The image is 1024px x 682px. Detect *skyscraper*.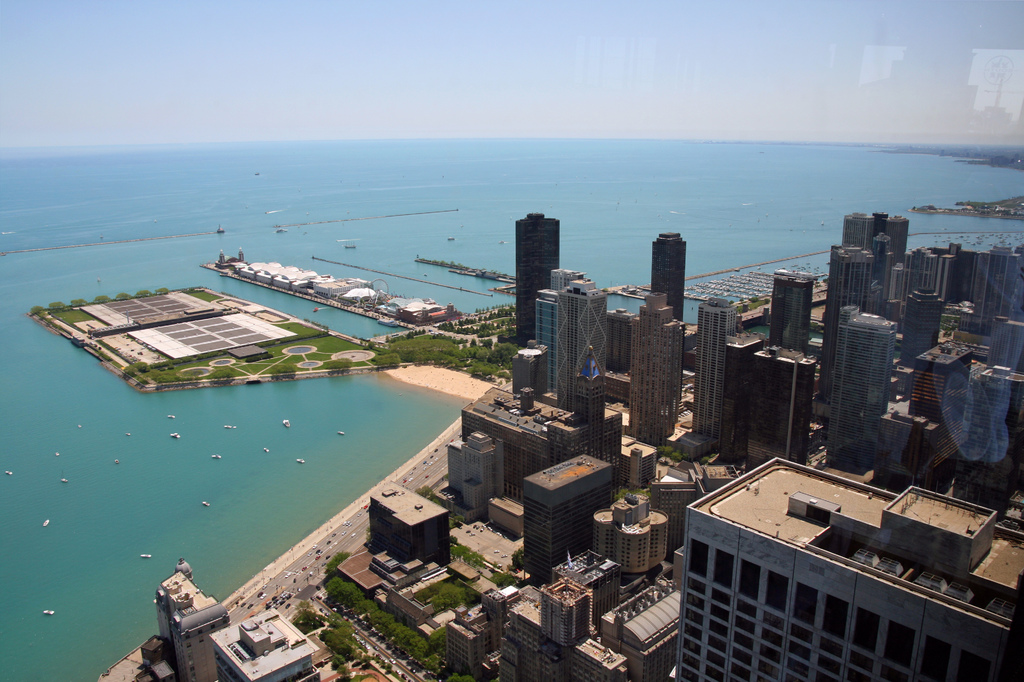
Detection: (870, 231, 891, 299).
